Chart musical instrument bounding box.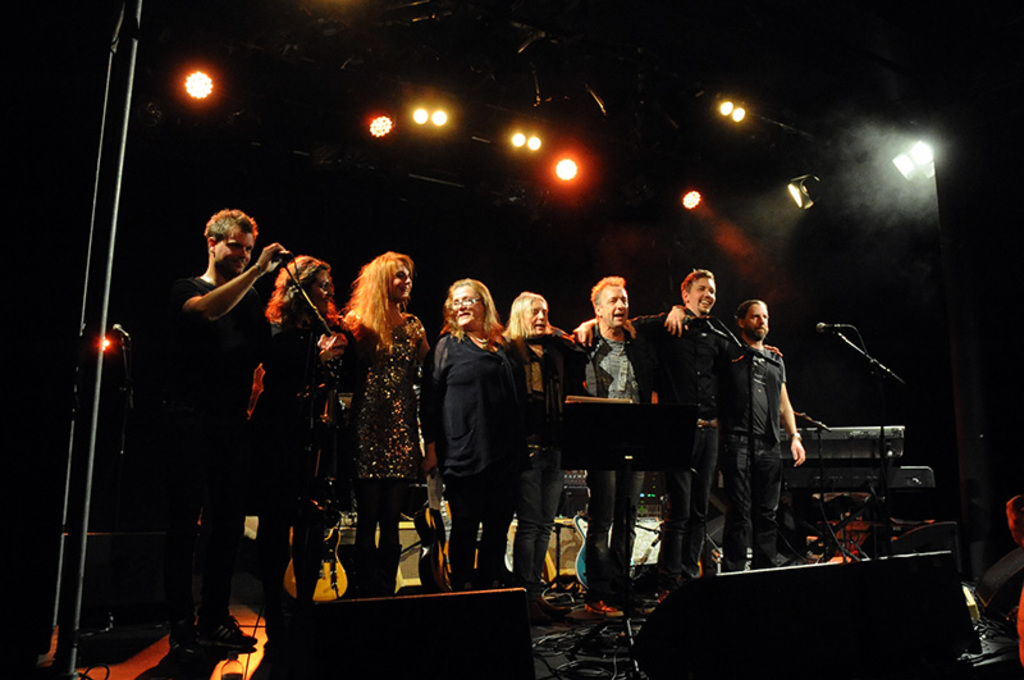
Charted: <region>407, 467, 454, 602</region>.
